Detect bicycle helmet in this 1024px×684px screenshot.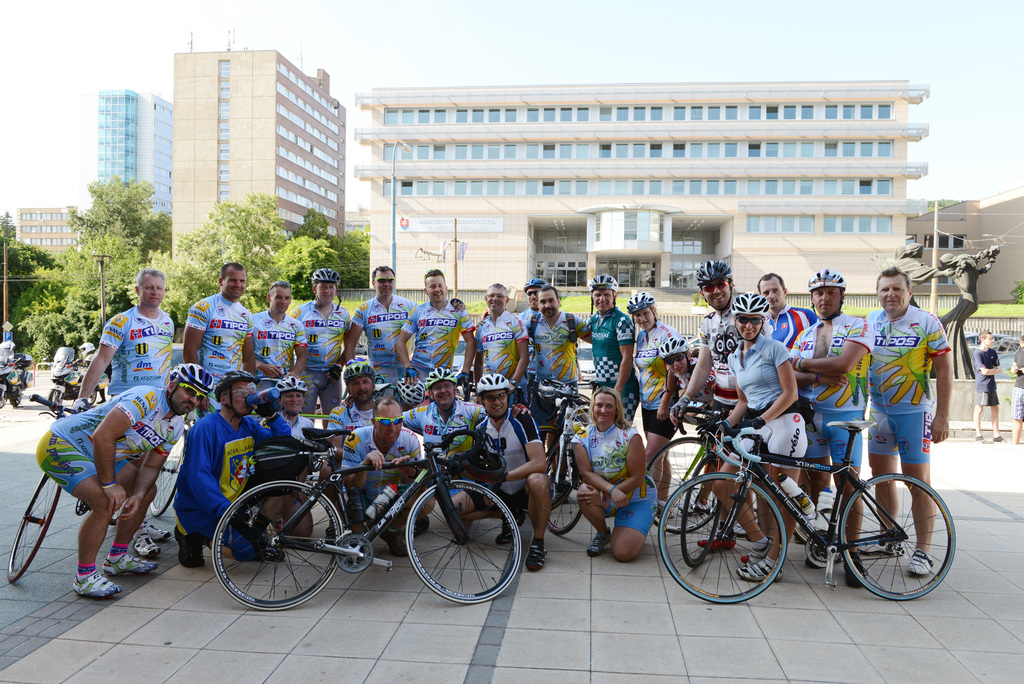
Detection: (left=696, top=261, right=732, bottom=285).
